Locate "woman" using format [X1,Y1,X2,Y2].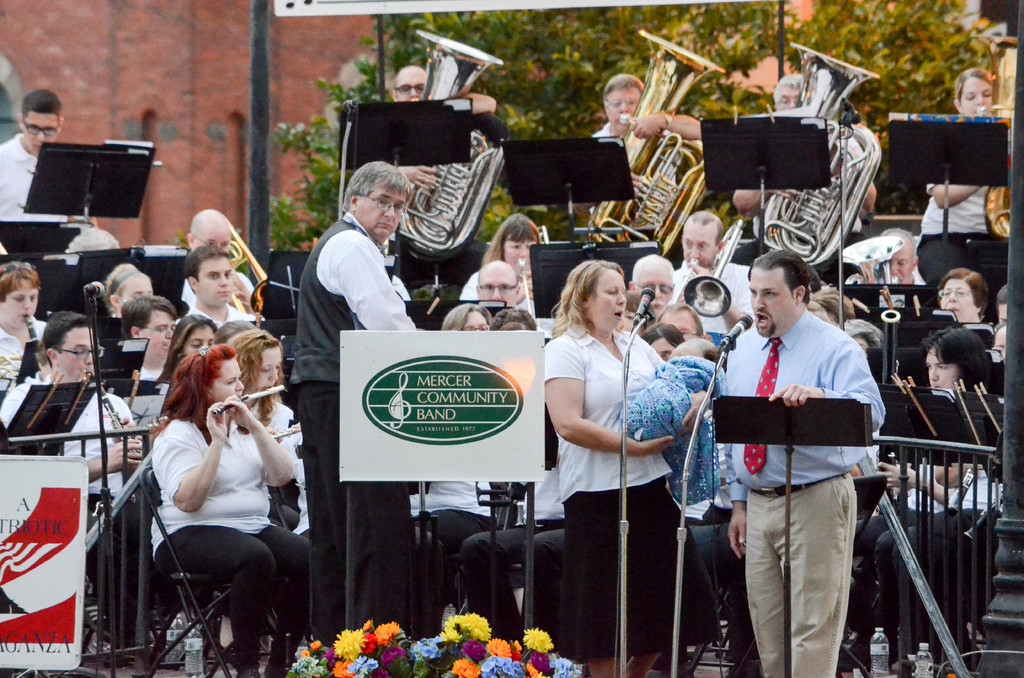
[532,237,689,670].
